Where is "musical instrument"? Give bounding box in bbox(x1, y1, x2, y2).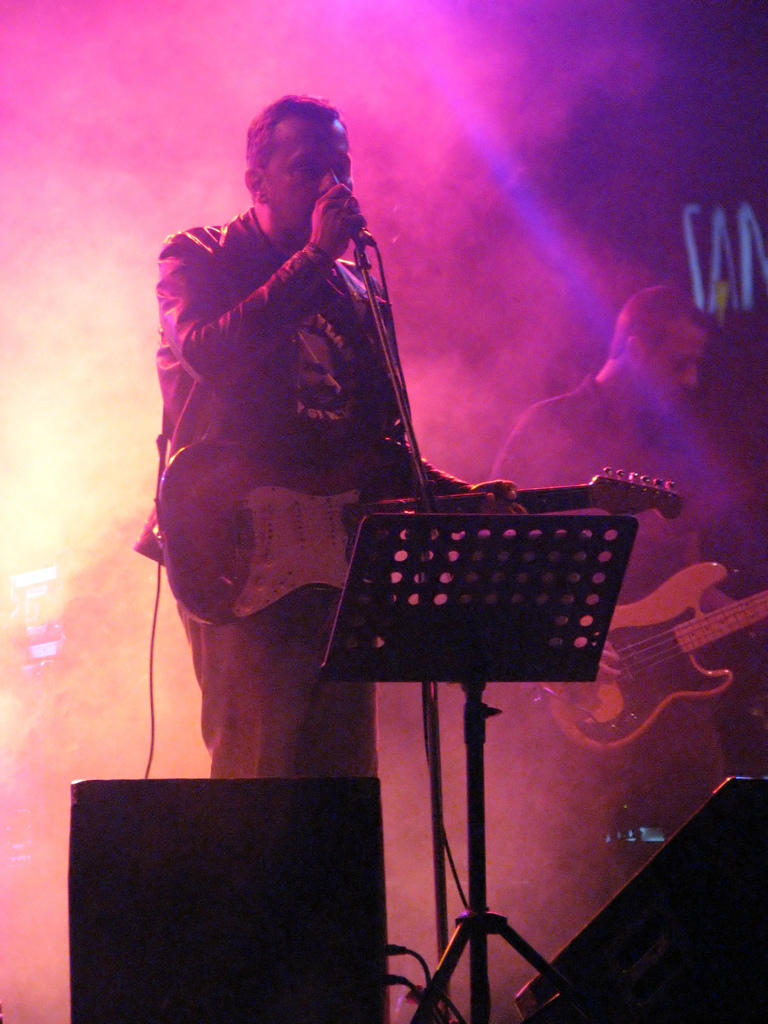
bbox(154, 429, 676, 621).
